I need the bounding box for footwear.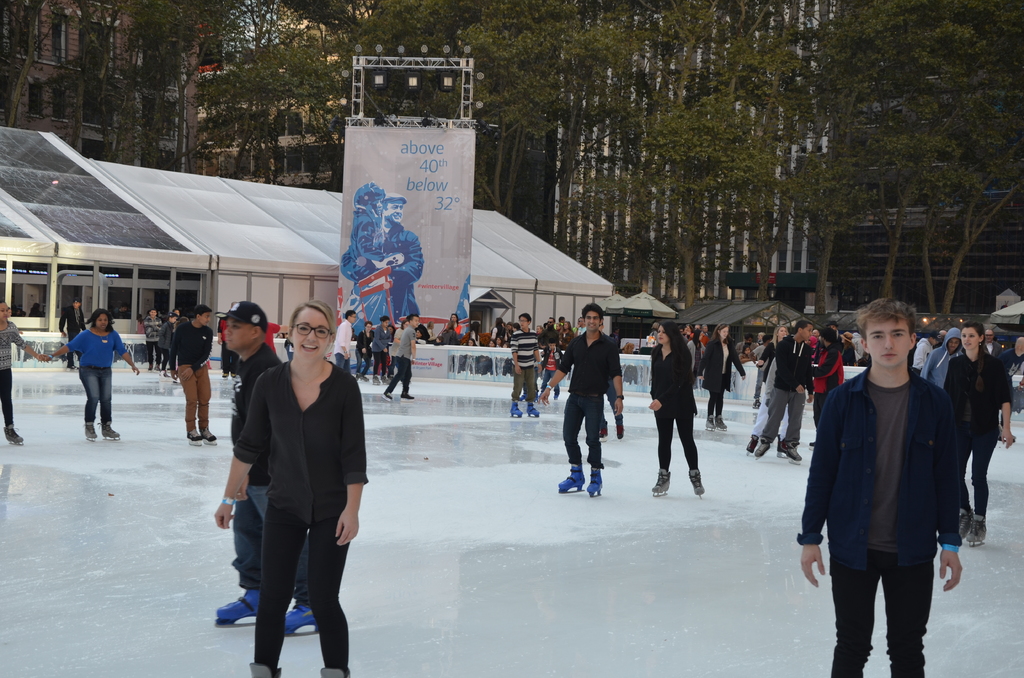
Here it is: <bbox>381, 374, 391, 384</bbox>.
